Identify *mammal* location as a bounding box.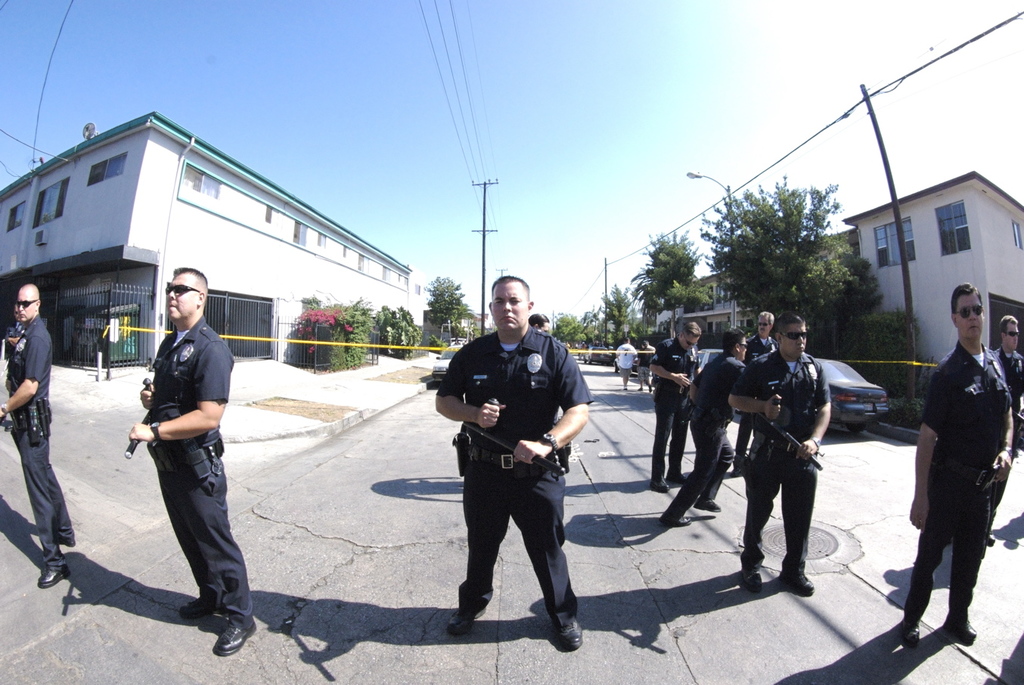
left=734, top=308, right=778, bottom=471.
